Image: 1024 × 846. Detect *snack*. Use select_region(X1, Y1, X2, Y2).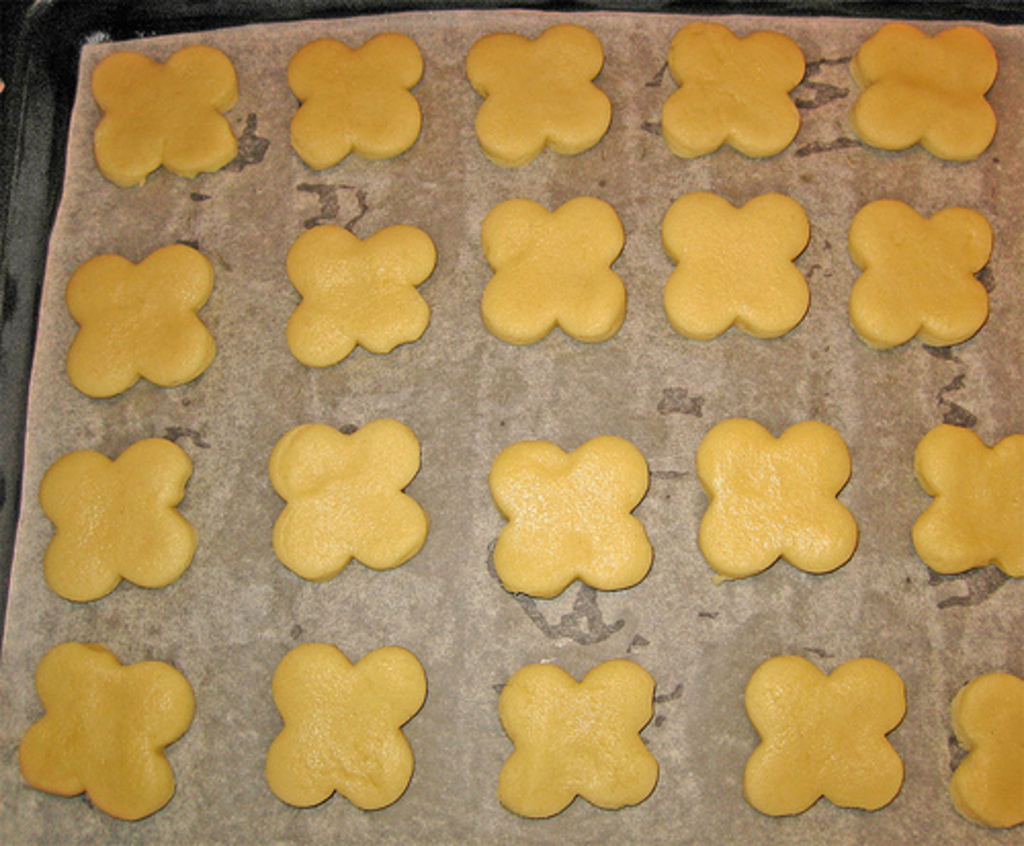
select_region(29, 428, 197, 602).
